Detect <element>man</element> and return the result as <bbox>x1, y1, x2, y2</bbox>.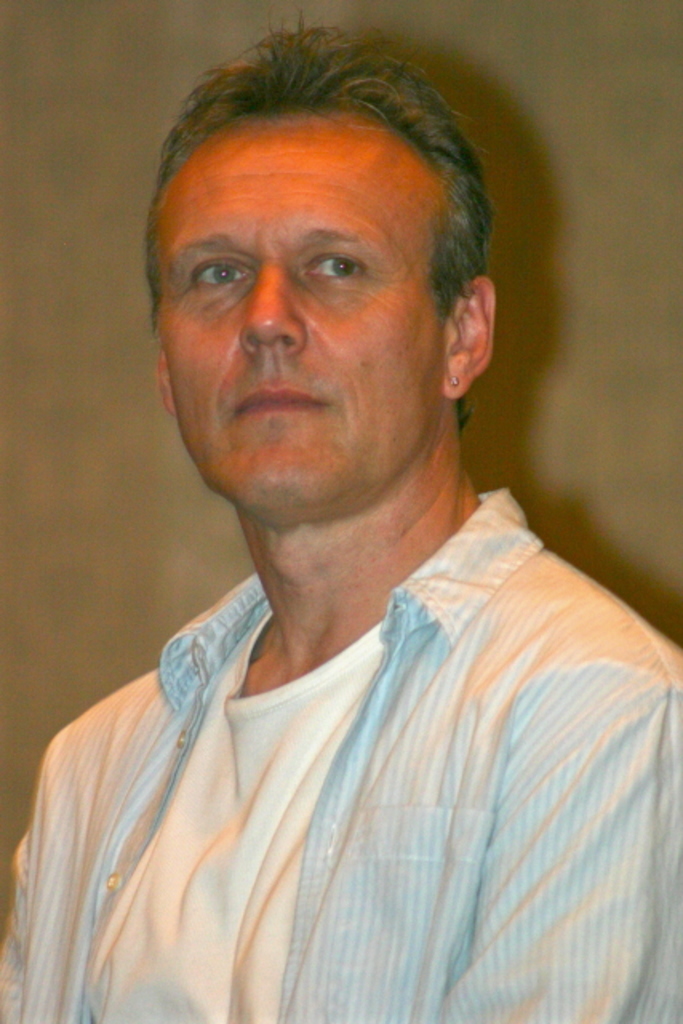
<bbox>8, 42, 682, 1022</bbox>.
